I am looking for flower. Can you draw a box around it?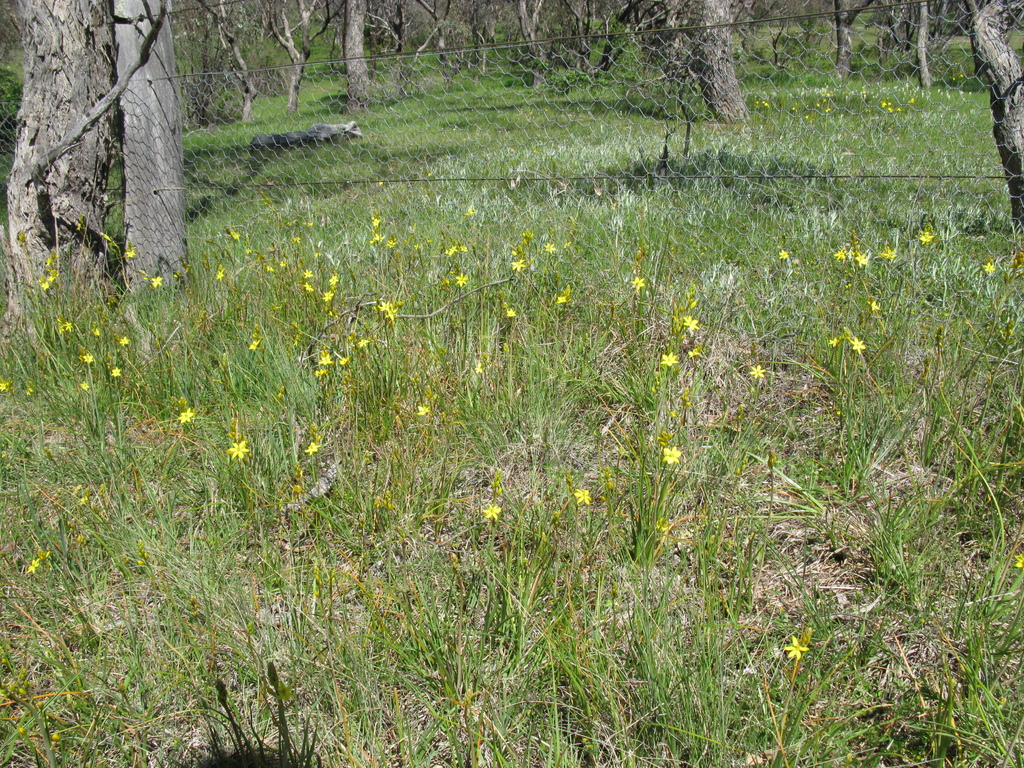
Sure, the bounding box is 36/254/63/294.
